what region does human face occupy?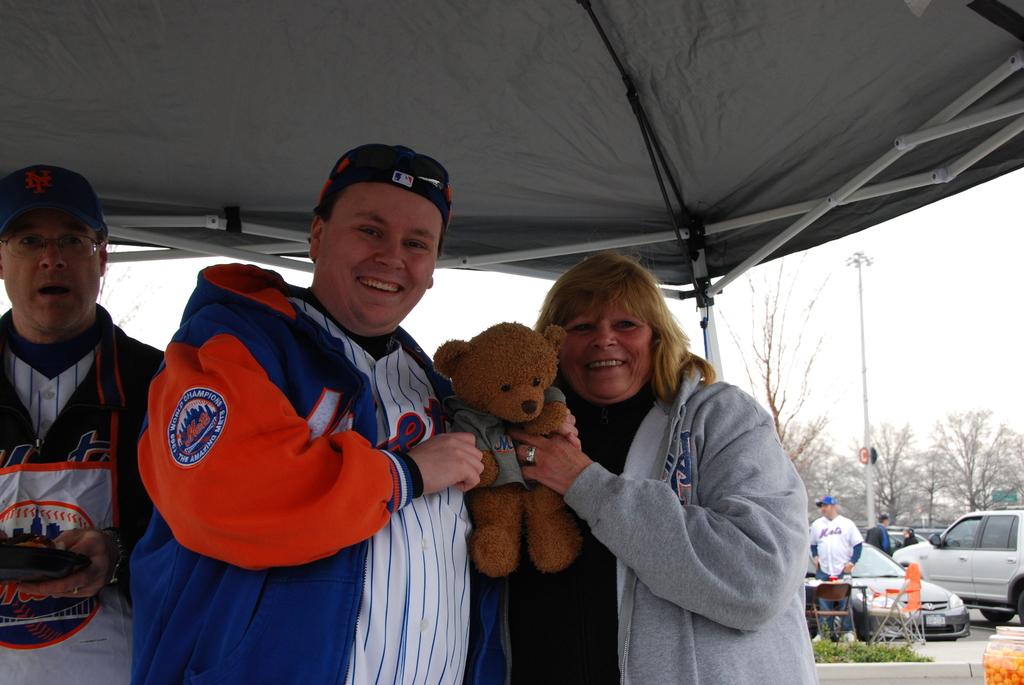
318:177:441:323.
